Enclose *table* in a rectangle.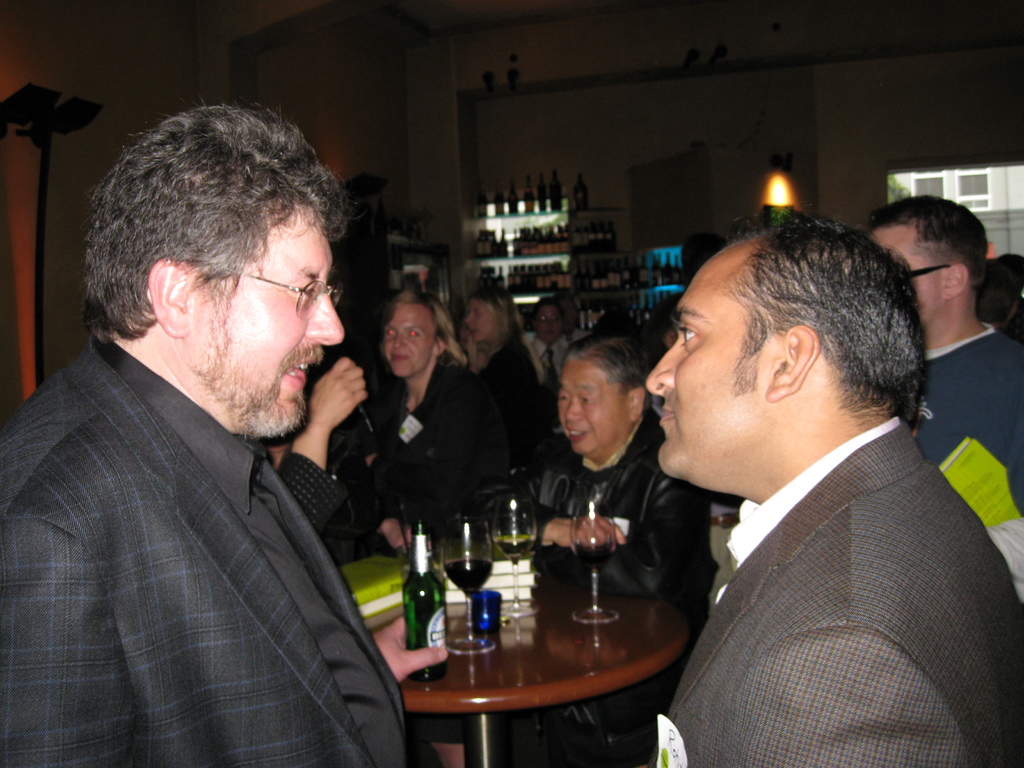
locate(367, 567, 689, 760).
